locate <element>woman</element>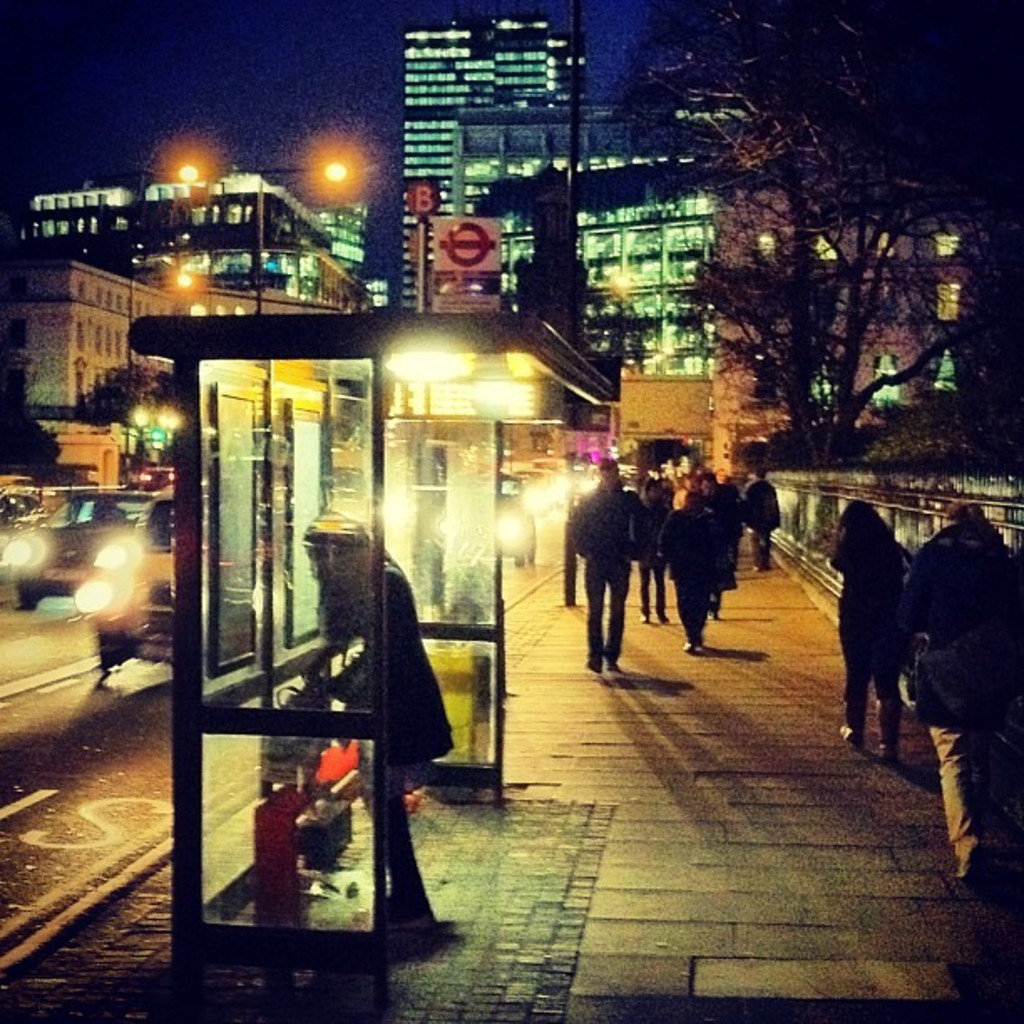
Rect(825, 499, 914, 760)
